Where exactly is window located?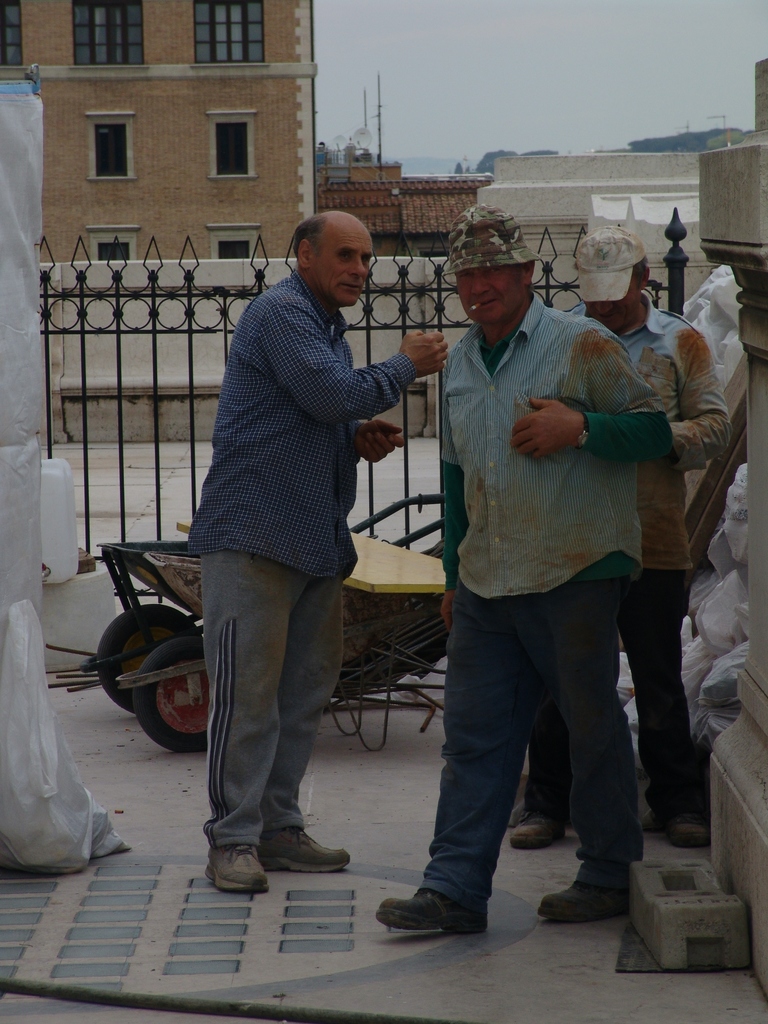
Its bounding box is region(0, 0, 23, 72).
